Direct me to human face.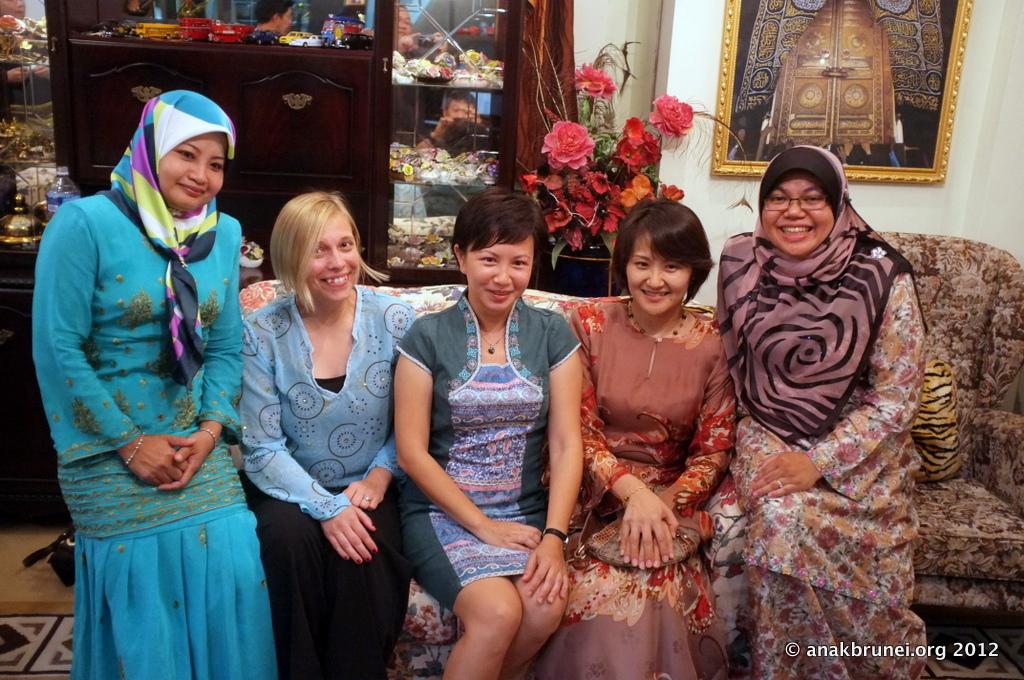
Direction: select_region(156, 133, 225, 207).
